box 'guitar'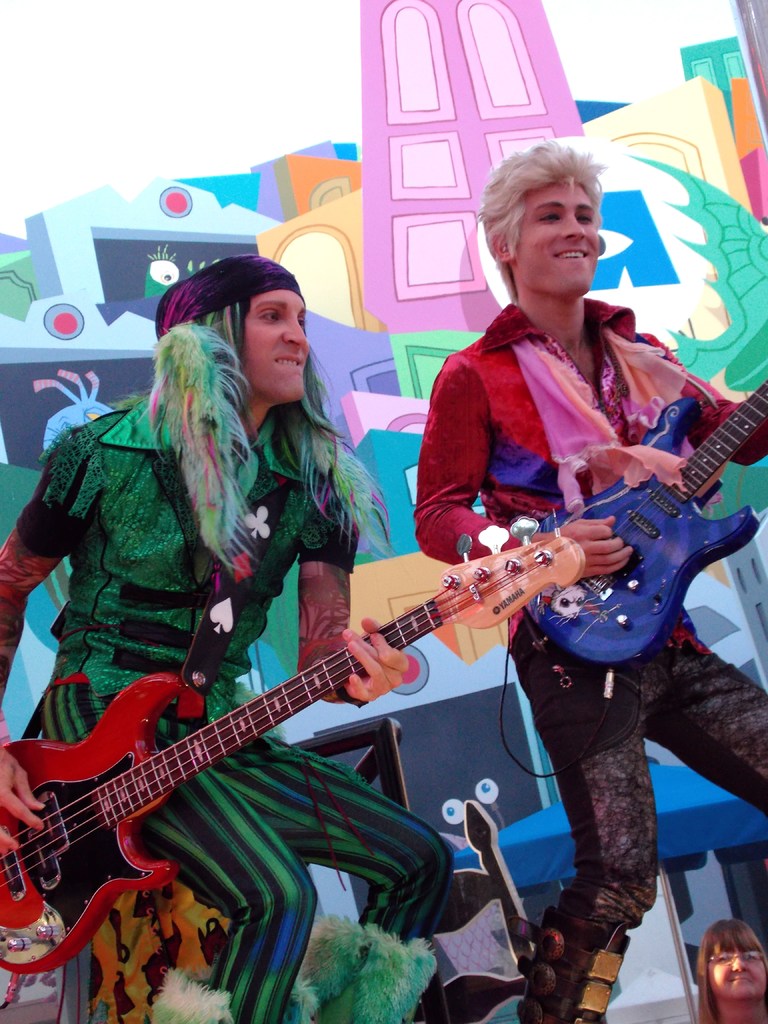
<region>517, 374, 767, 664</region>
